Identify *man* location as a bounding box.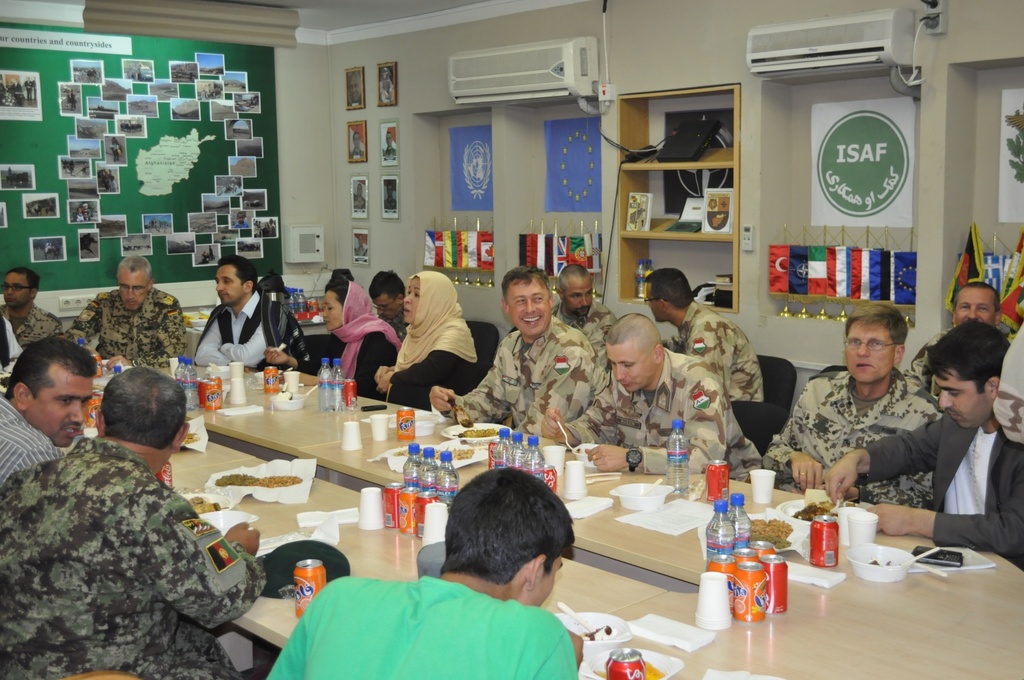
bbox(268, 464, 572, 679).
